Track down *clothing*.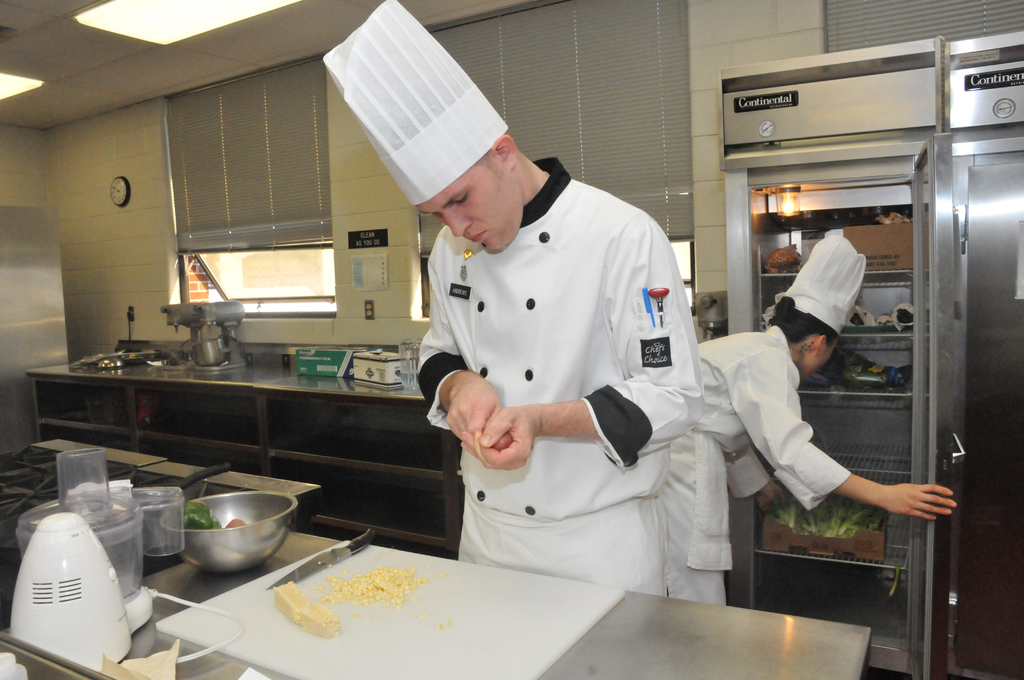
Tracked to (648,320,849,610).
